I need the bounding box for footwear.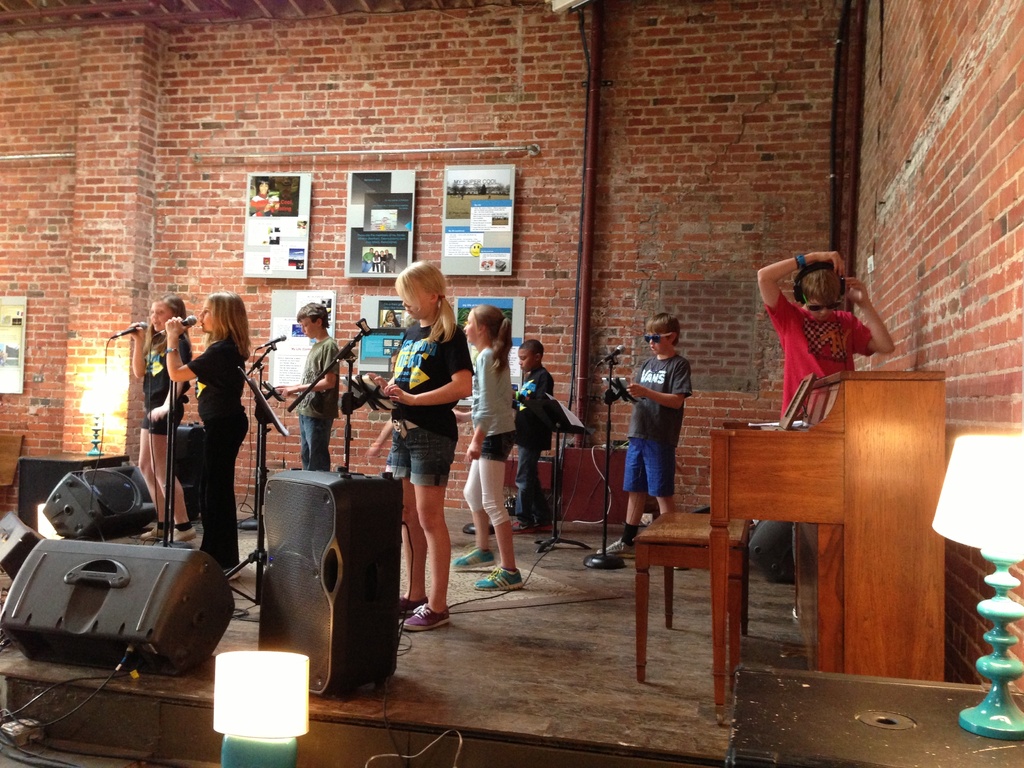
Here it is: [140, 527, 181, 541].
